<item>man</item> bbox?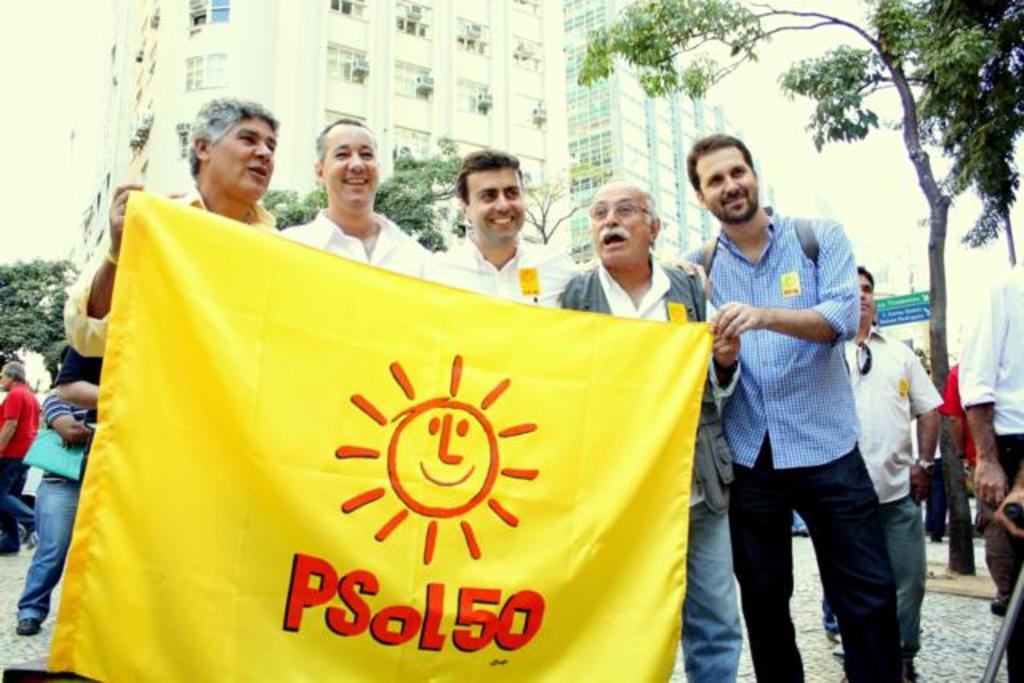
<box>0,365,38,555</box>
